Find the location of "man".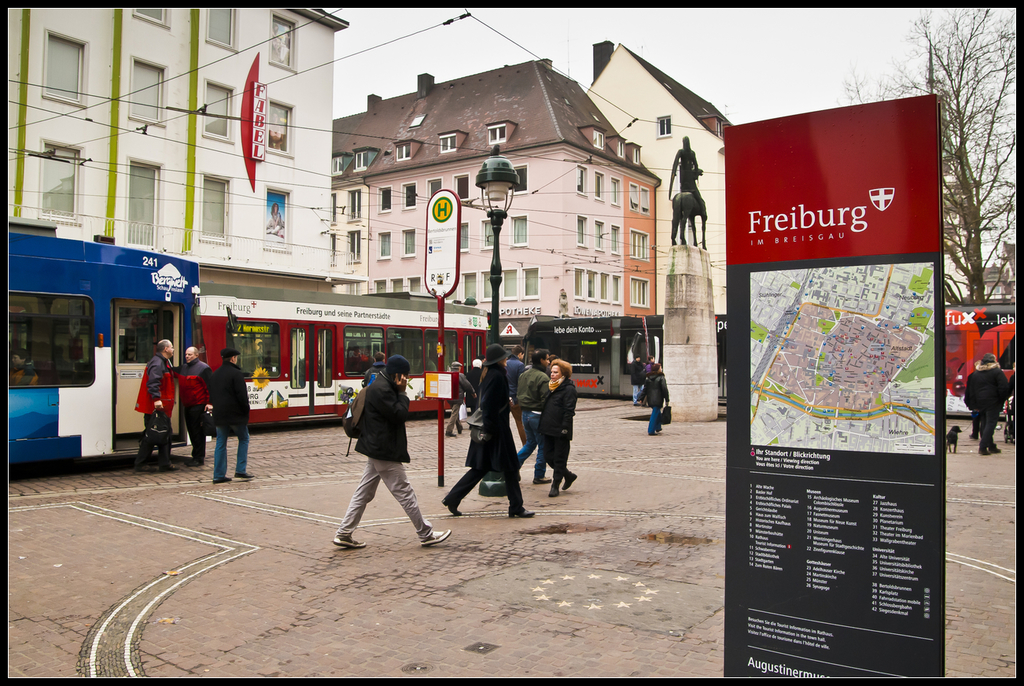
Location: detection(172, 345, 211, 467).
